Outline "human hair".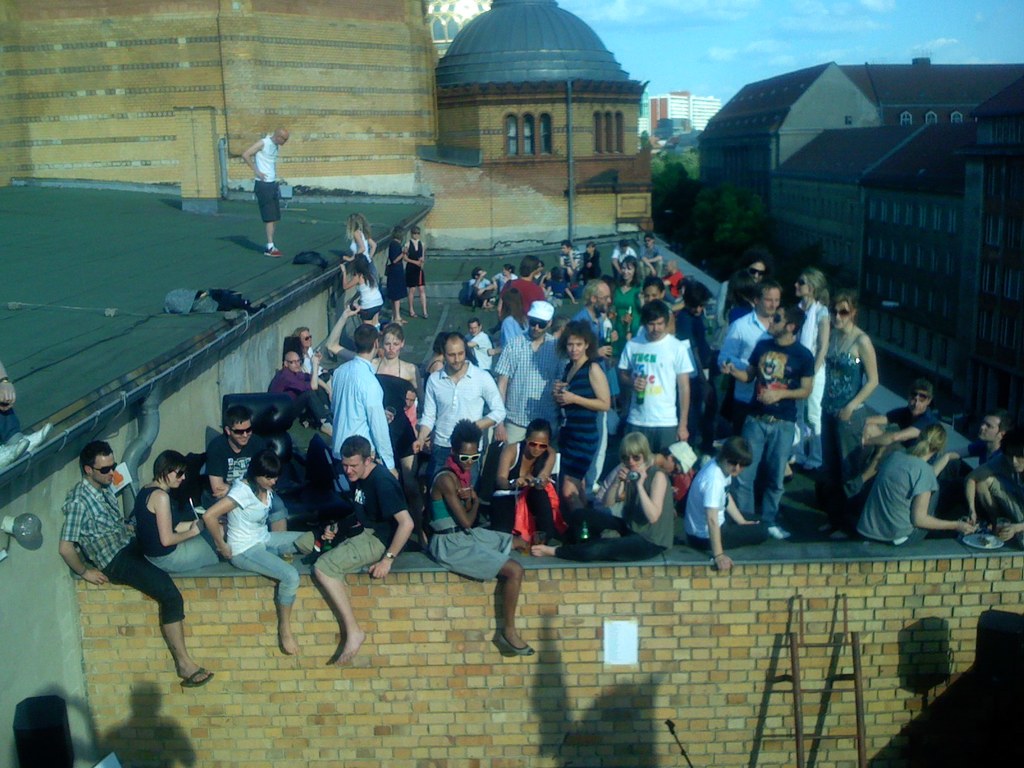
Outline: bbox=(340, 433, 371, 465).
